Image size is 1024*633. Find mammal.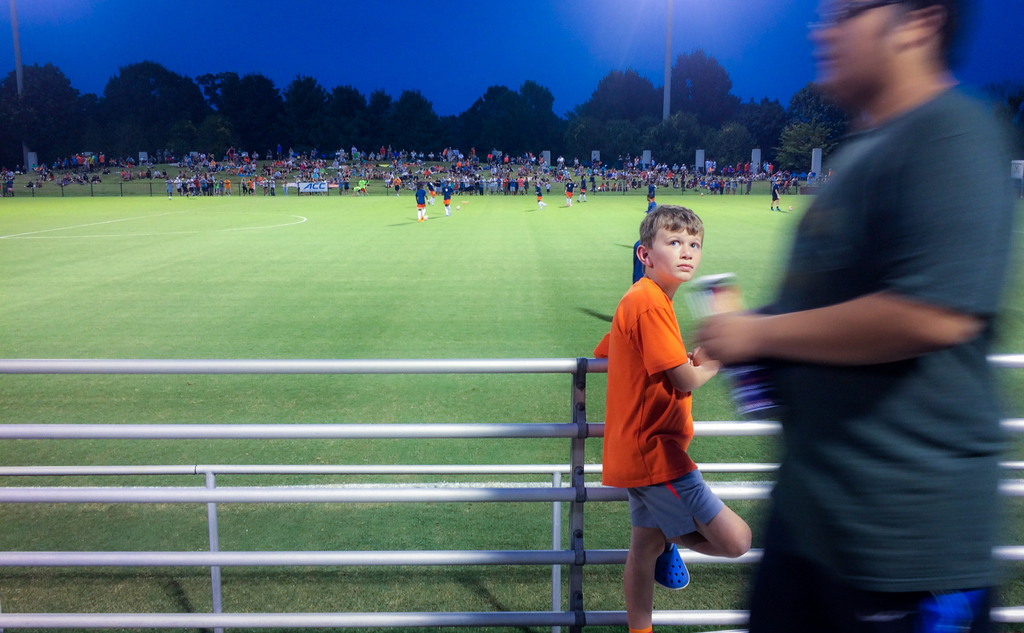
region(772, 179, 782, 210).
